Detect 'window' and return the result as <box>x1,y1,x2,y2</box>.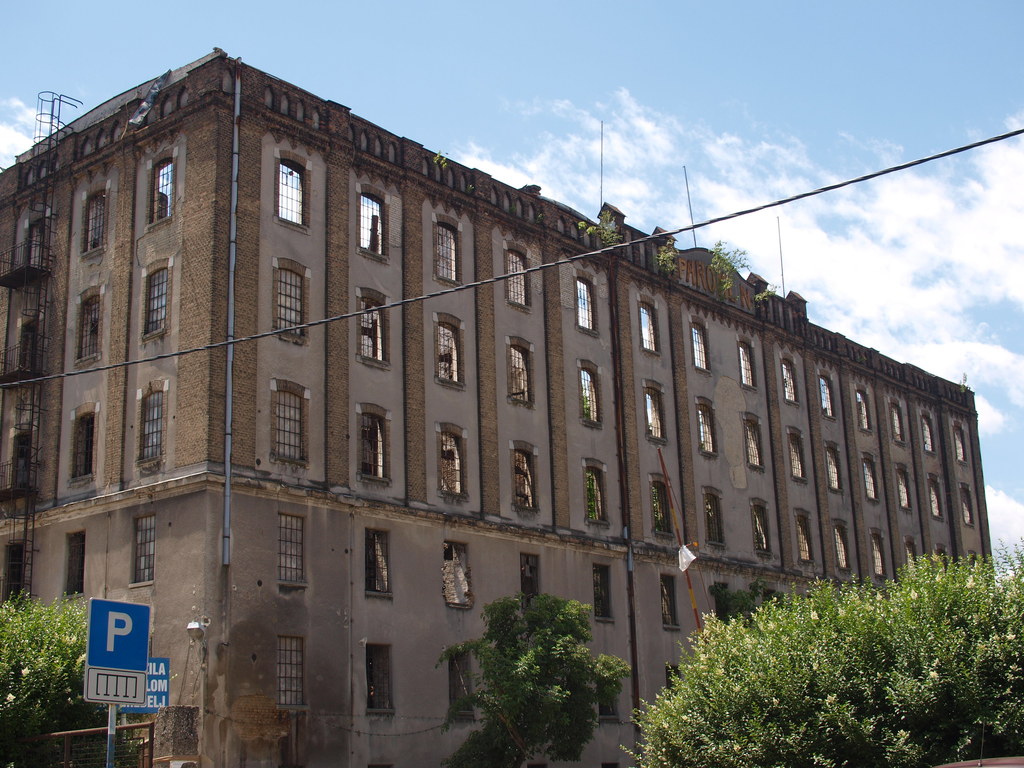
<box>282,154,304,225</box>.
